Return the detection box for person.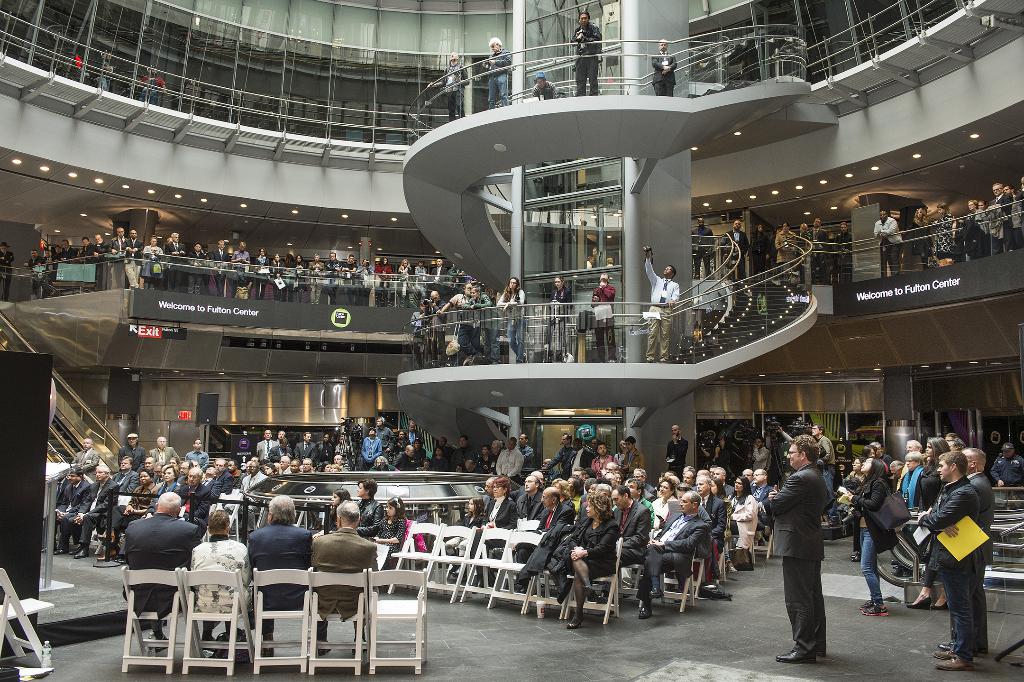
detection(572, 3, 604, 99).
